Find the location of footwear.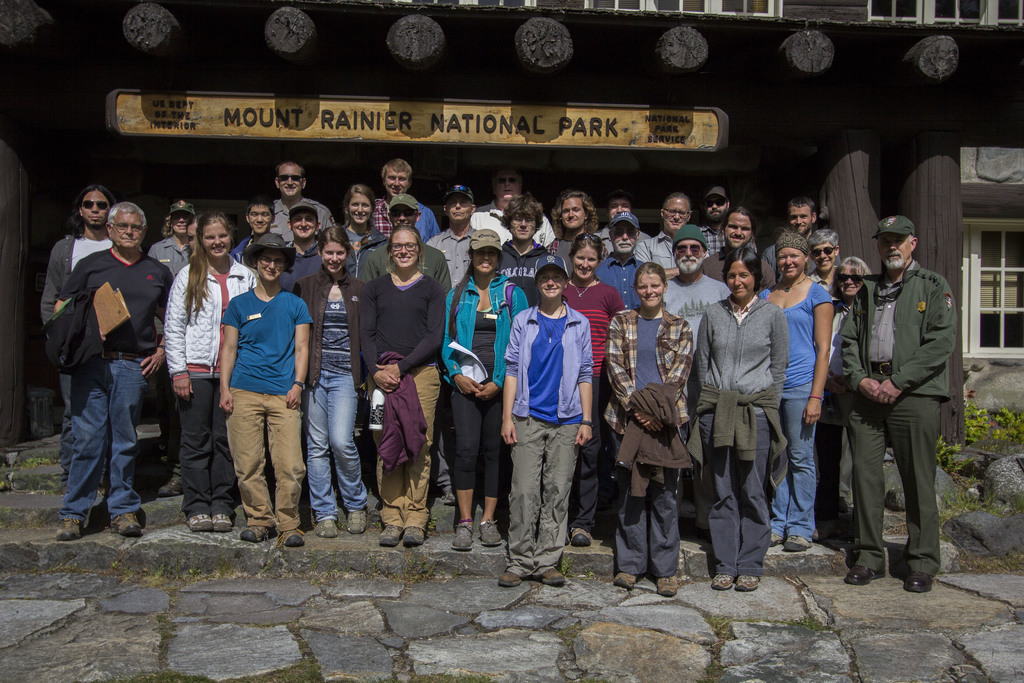
Location: detection(905, 573, 932, 593).
